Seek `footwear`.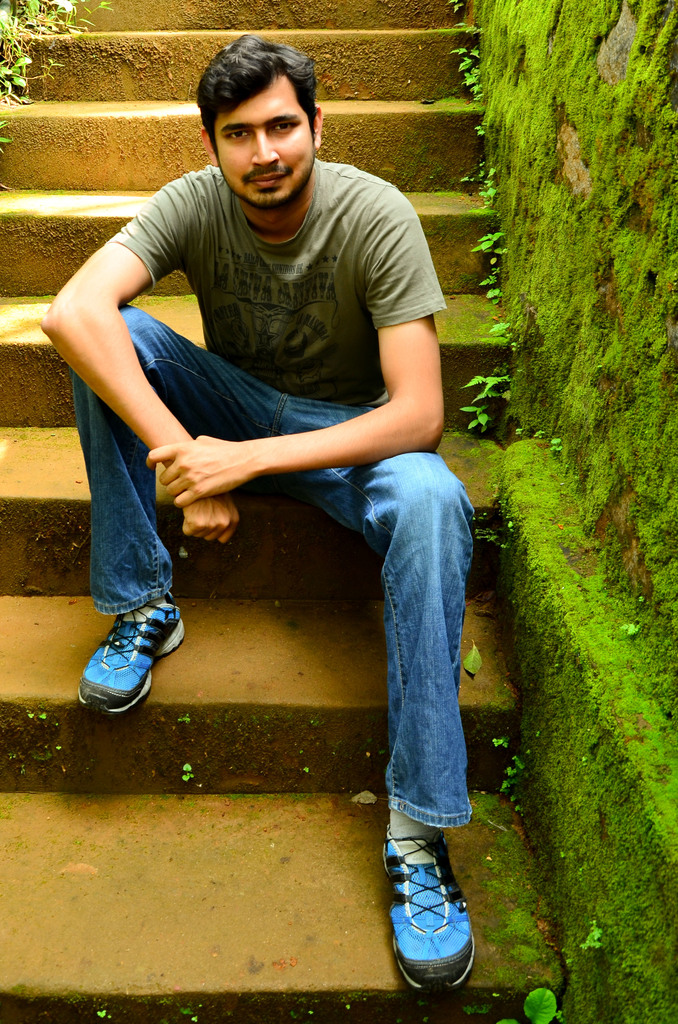
73/590/192/721.
